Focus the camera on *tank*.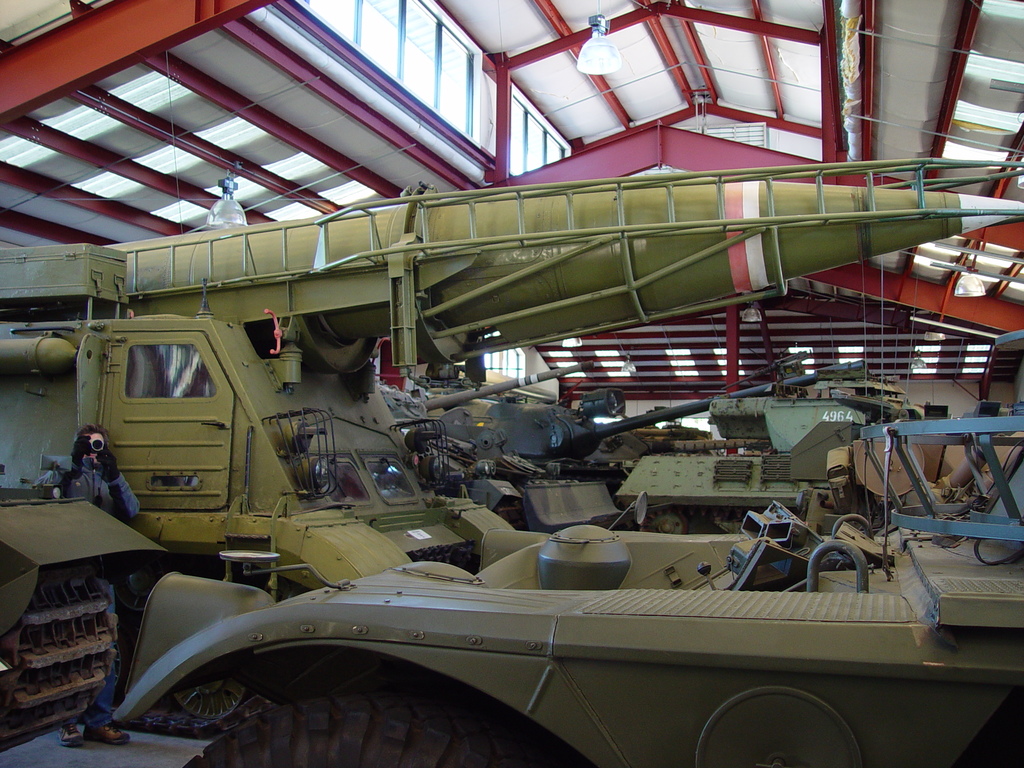
Focus region: pyautogui.locateOnScreen(374, 363, 588, 435).
